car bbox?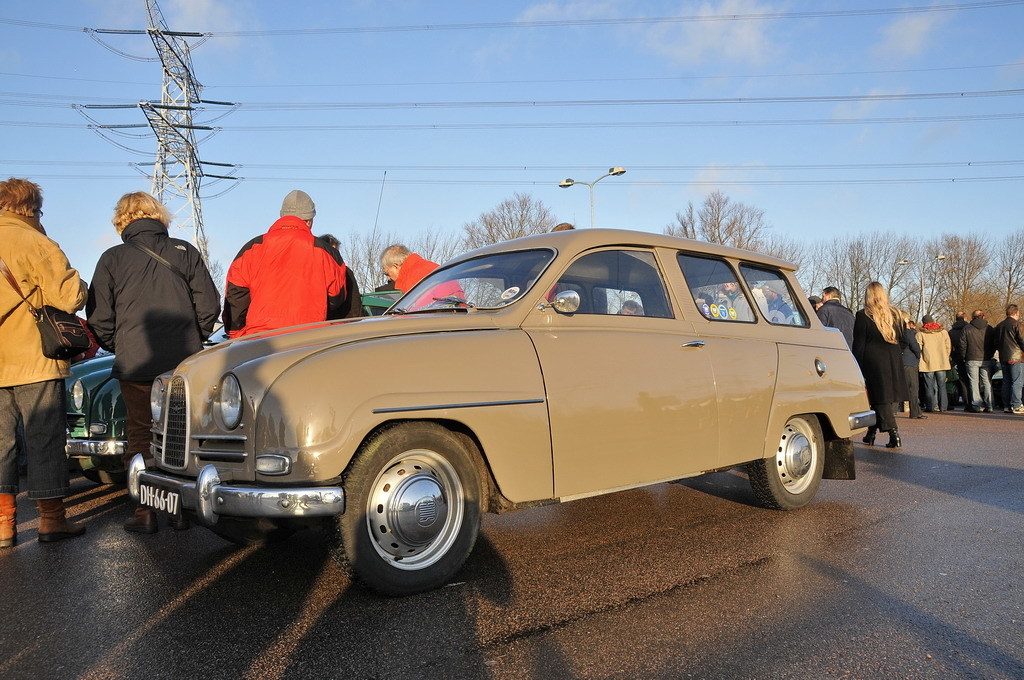
x1=116, y1=228, x2=895, y2=575
